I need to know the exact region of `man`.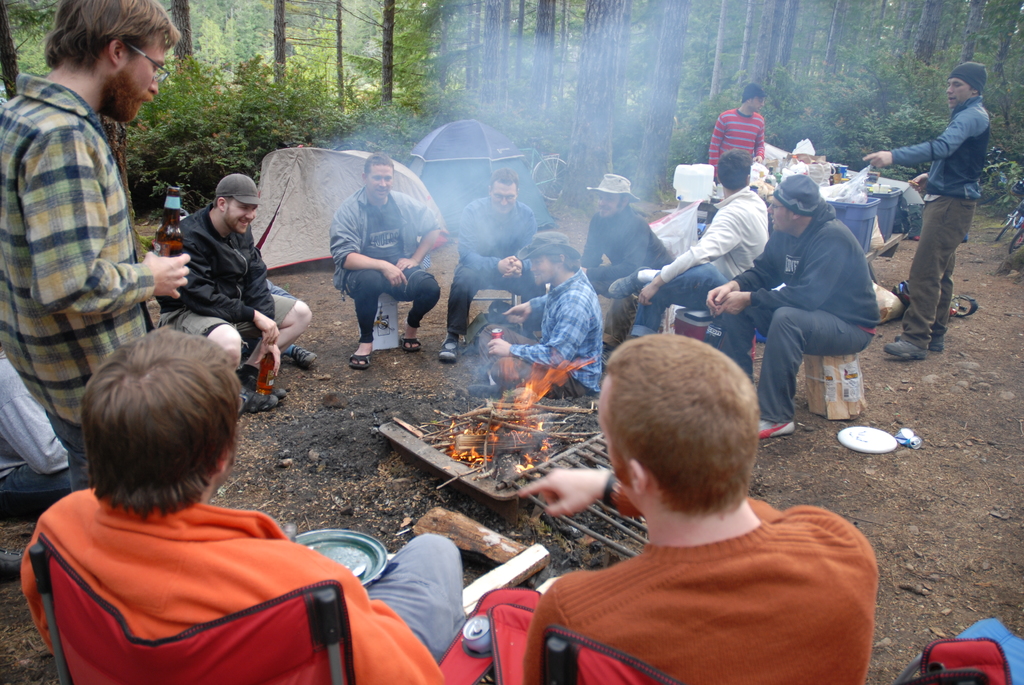
Region: 516,326,877,684.
